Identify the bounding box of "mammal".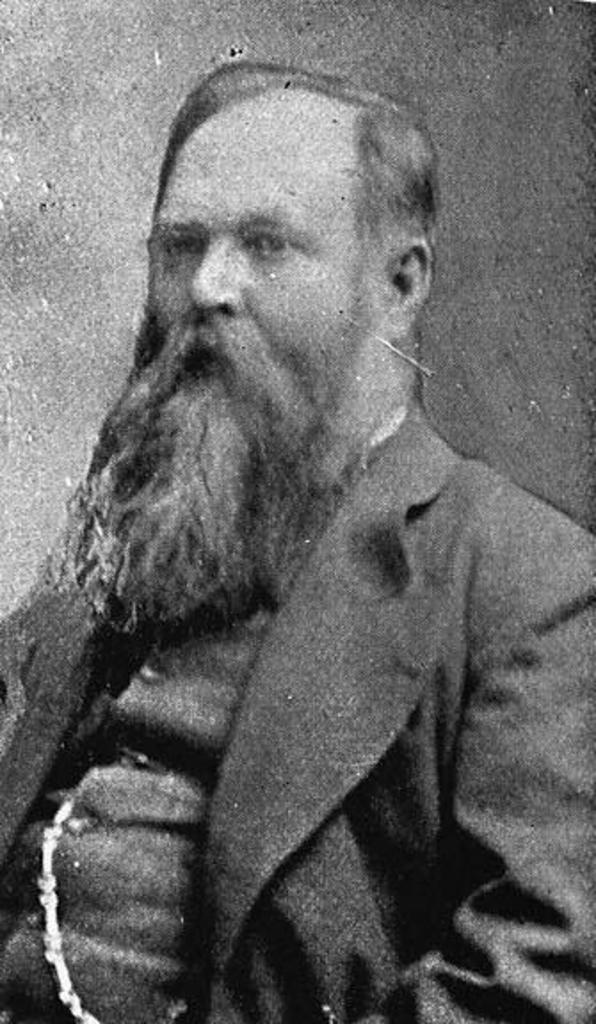
x1=21, y1=80, x2=576, y2=1023.
